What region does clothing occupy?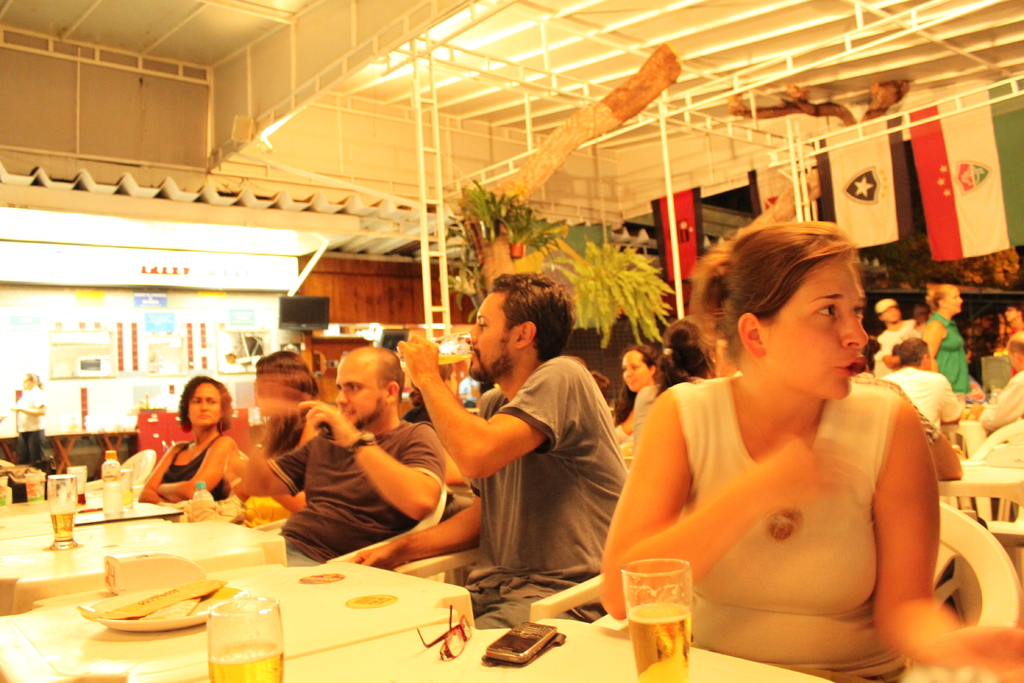
x1=266 y1=420 x2=444 y2=565.
